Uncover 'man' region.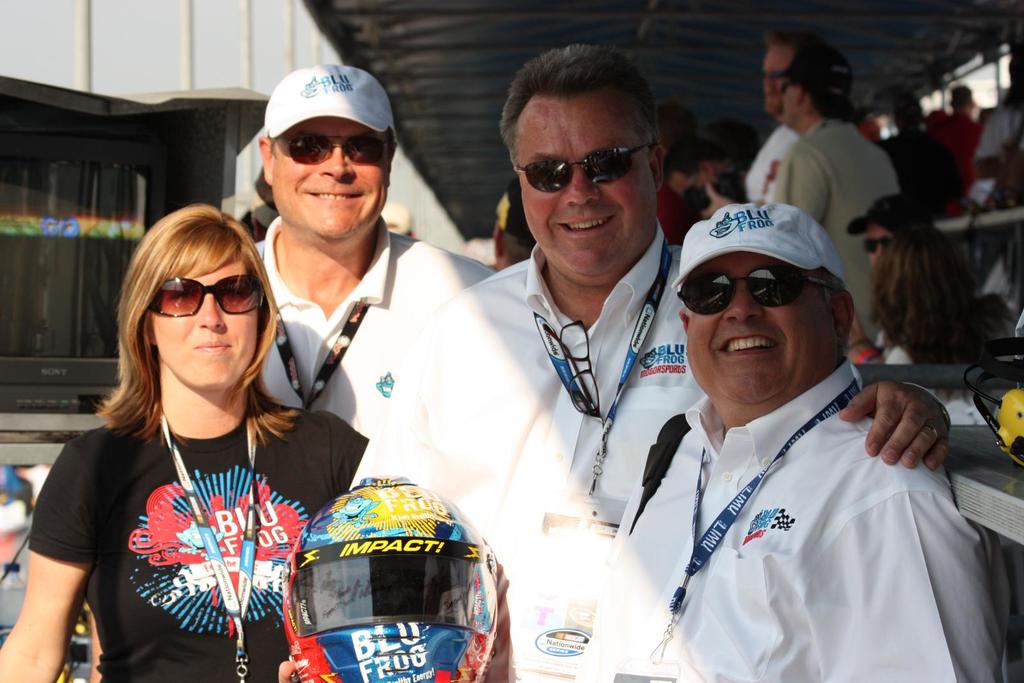
Uncovered: bbox(271, 33, 957, 682).
